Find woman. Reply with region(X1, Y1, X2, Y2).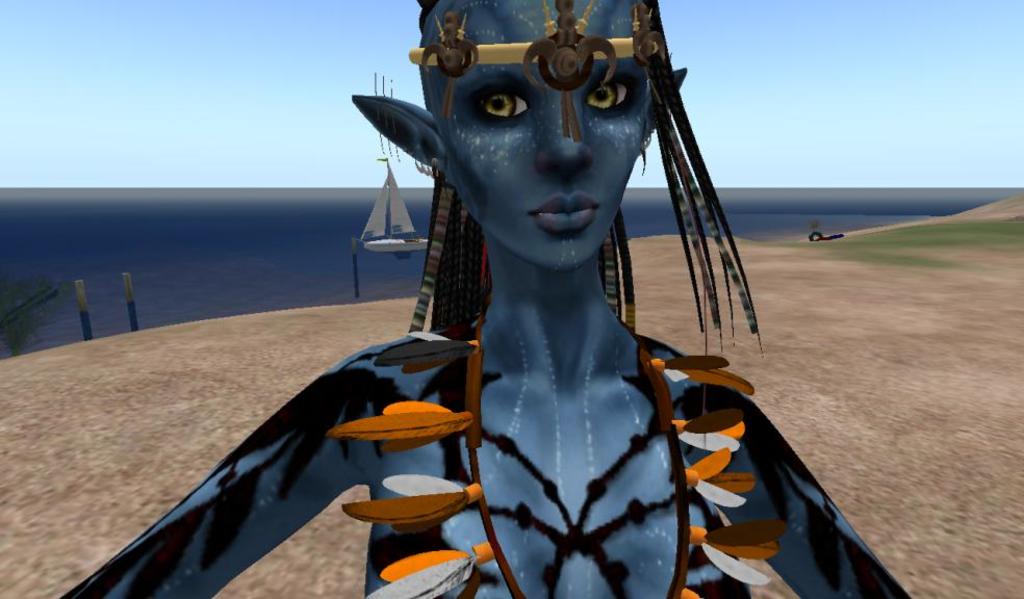
region(60, 0, 906, 598).
